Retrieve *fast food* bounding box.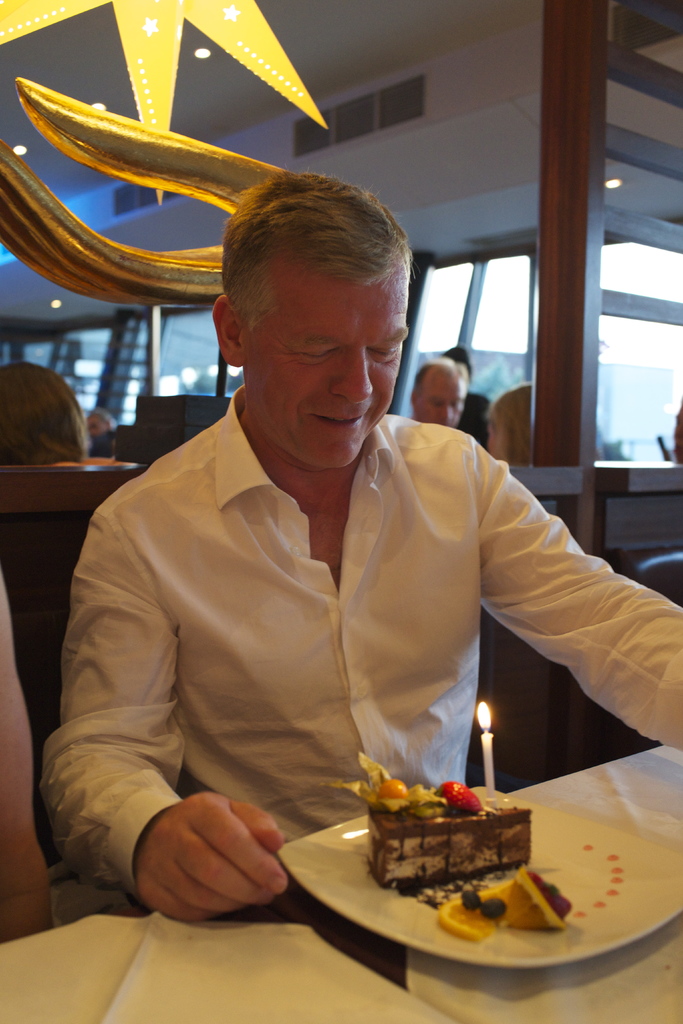
Bounding box: {"x1": 364, "y1": 774, "x2": 541, "y2": 915}.
